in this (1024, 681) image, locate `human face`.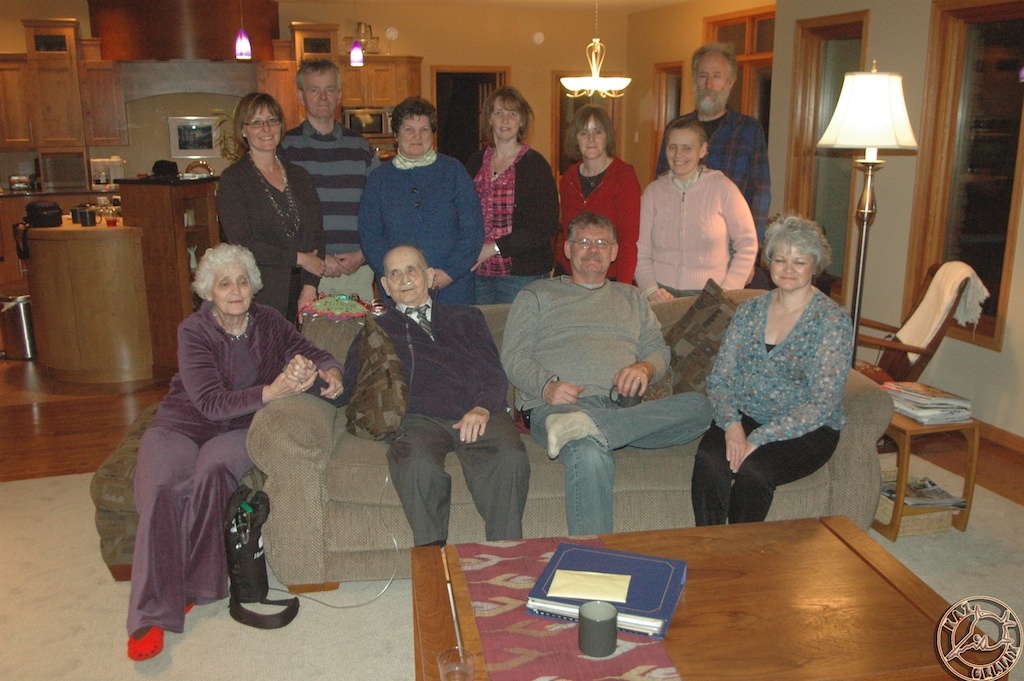
Bounding box: <box>571,225,608,273</box>.
